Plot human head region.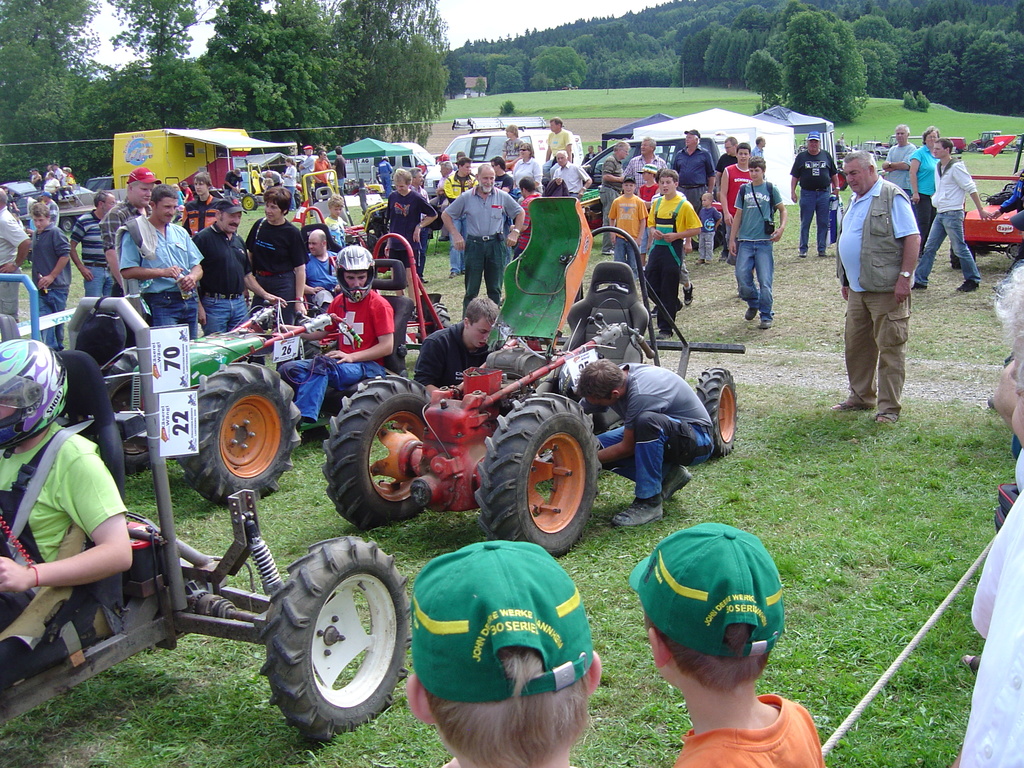
Plotted at 514:138:531:158.
